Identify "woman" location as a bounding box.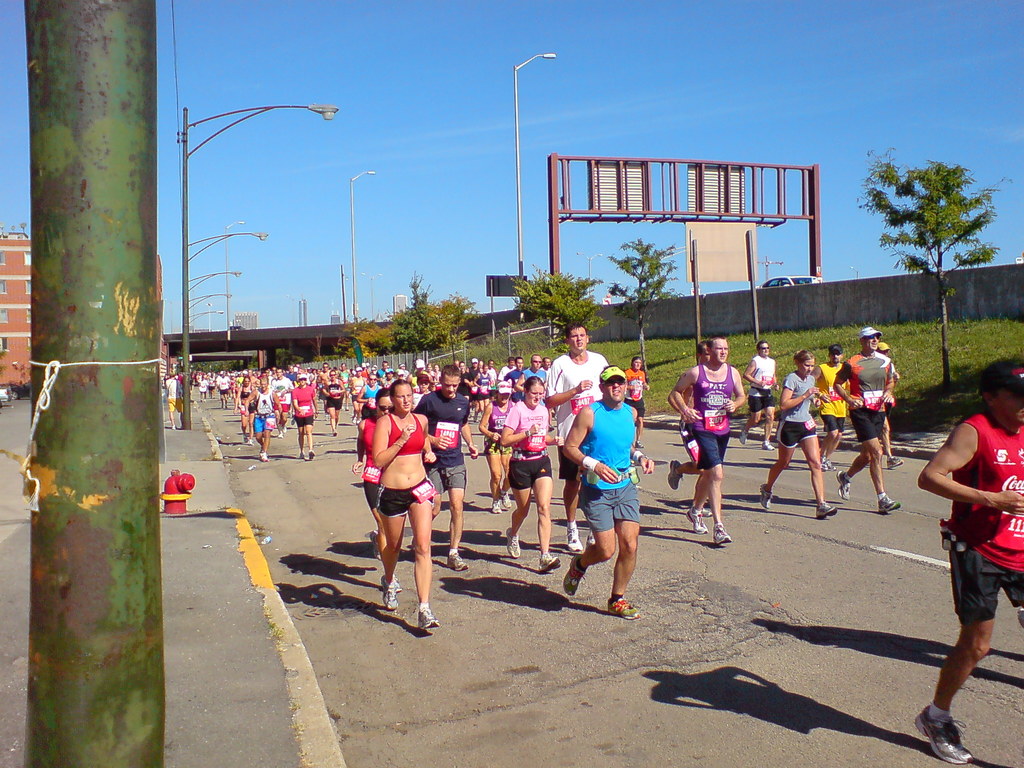
356:389:403:605.
